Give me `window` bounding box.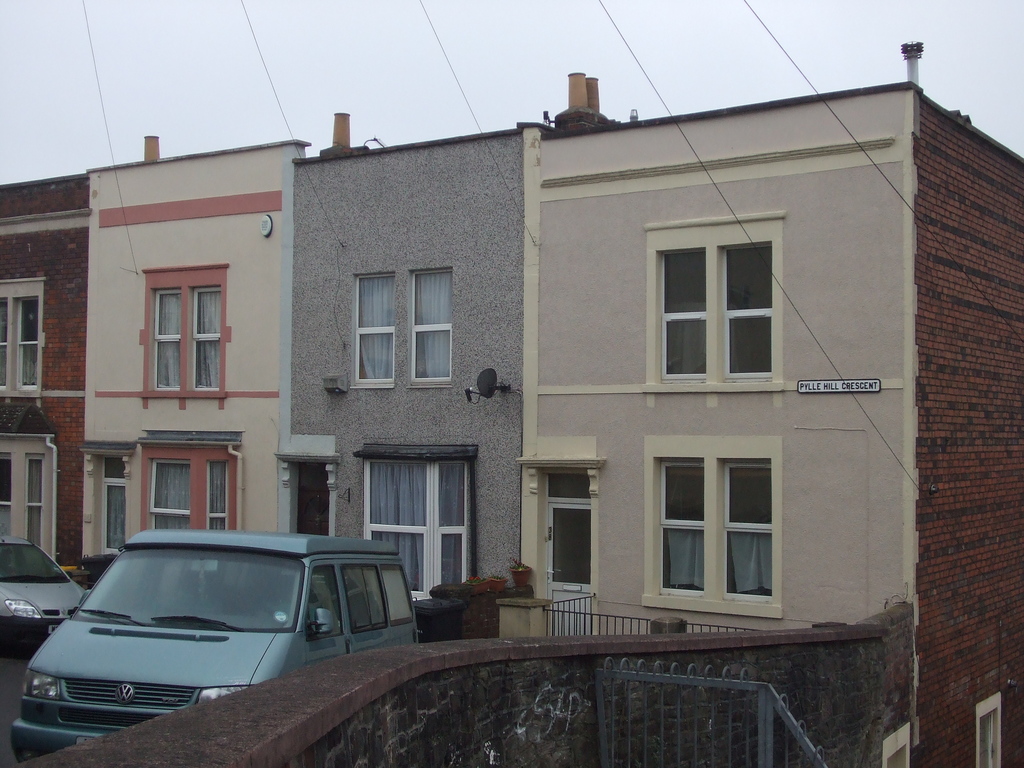
rect(515, 438, 599, 632).
